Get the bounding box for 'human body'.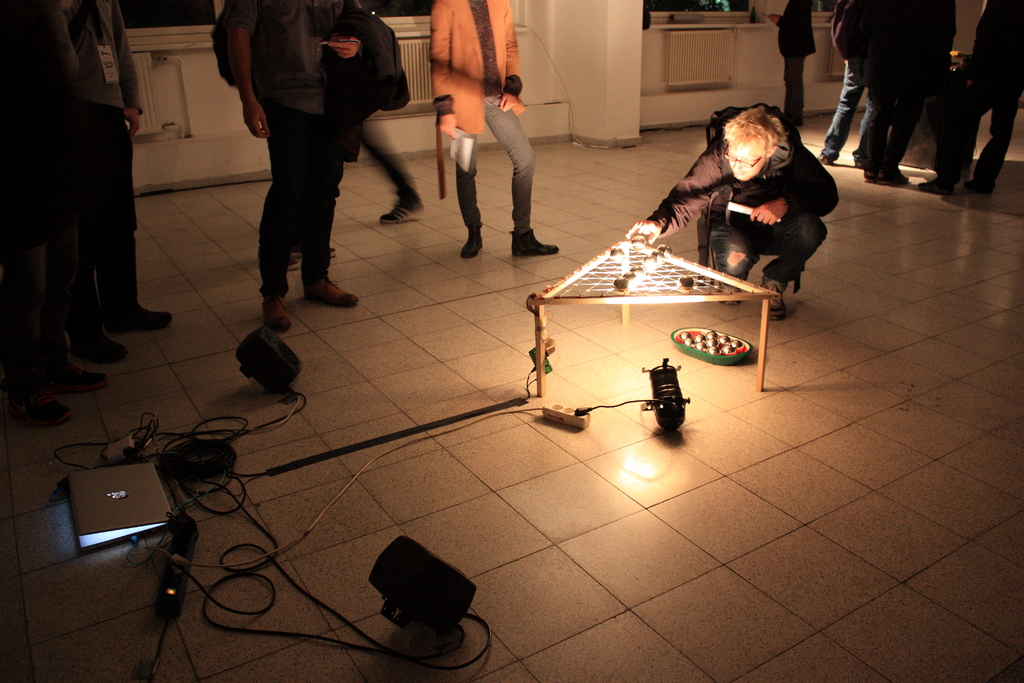
box=[873, 0, 964, 190].
